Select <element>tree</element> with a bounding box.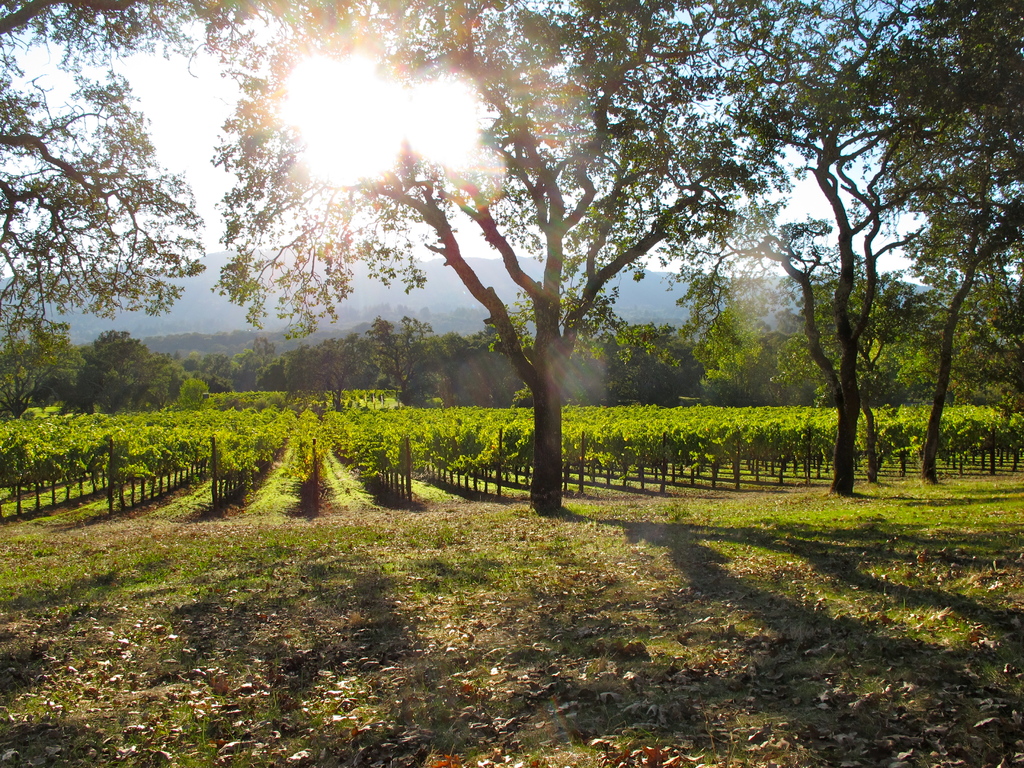
[left=808, top=199, right=952, bottom=420].
